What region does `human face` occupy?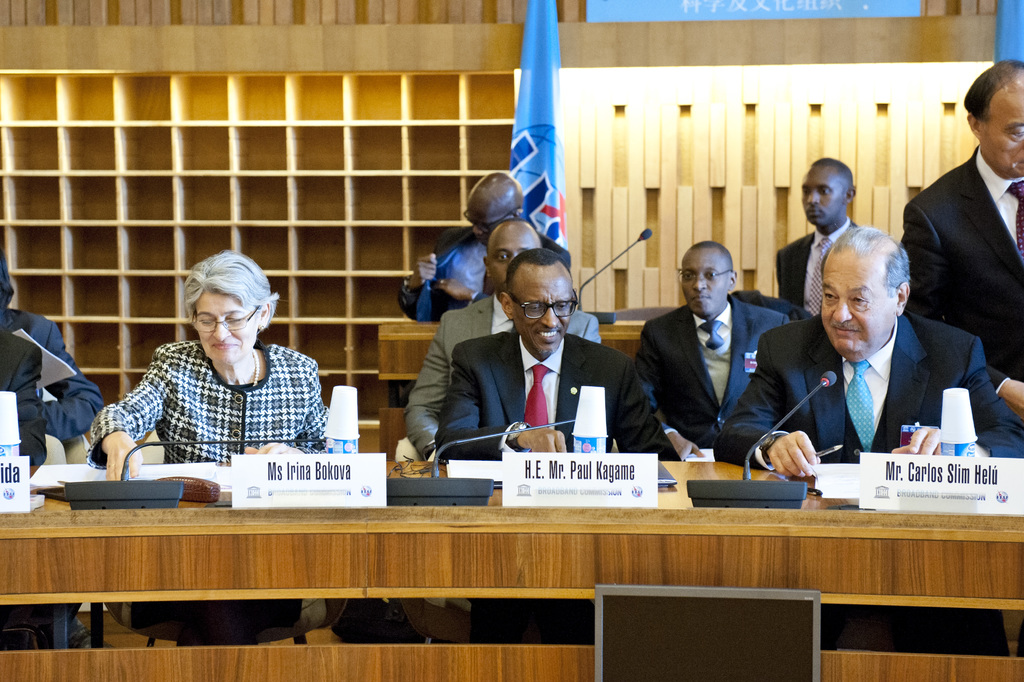
982/88/1023/178.
